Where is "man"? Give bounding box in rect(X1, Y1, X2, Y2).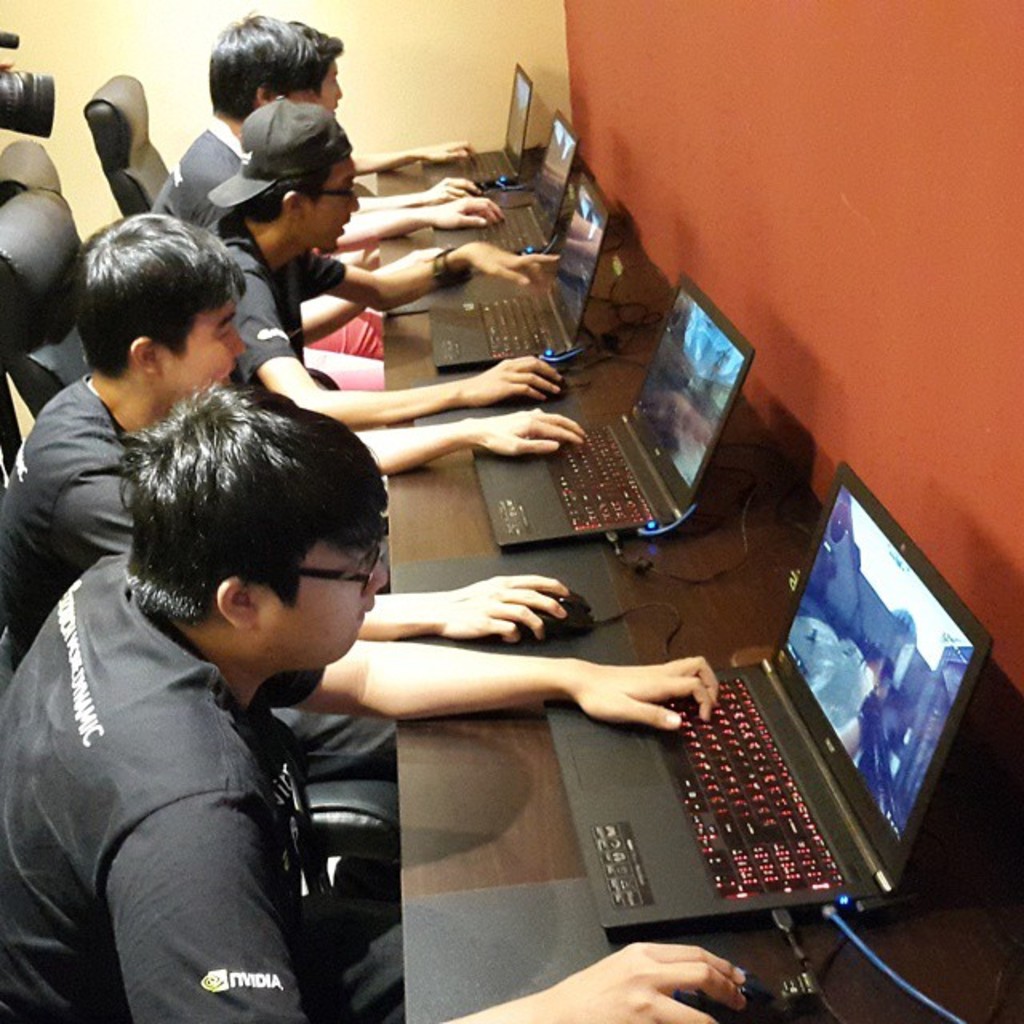
rect(157, 8, 507, 333).
